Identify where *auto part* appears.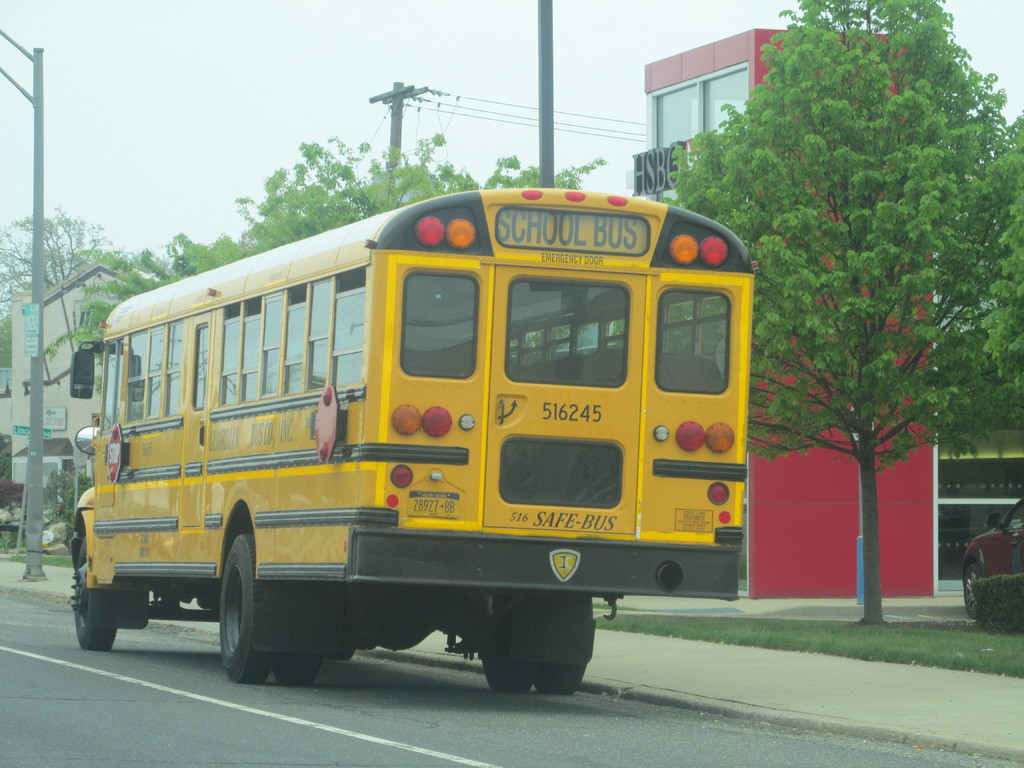
Appears at locate(69, 548, 126, 650).
